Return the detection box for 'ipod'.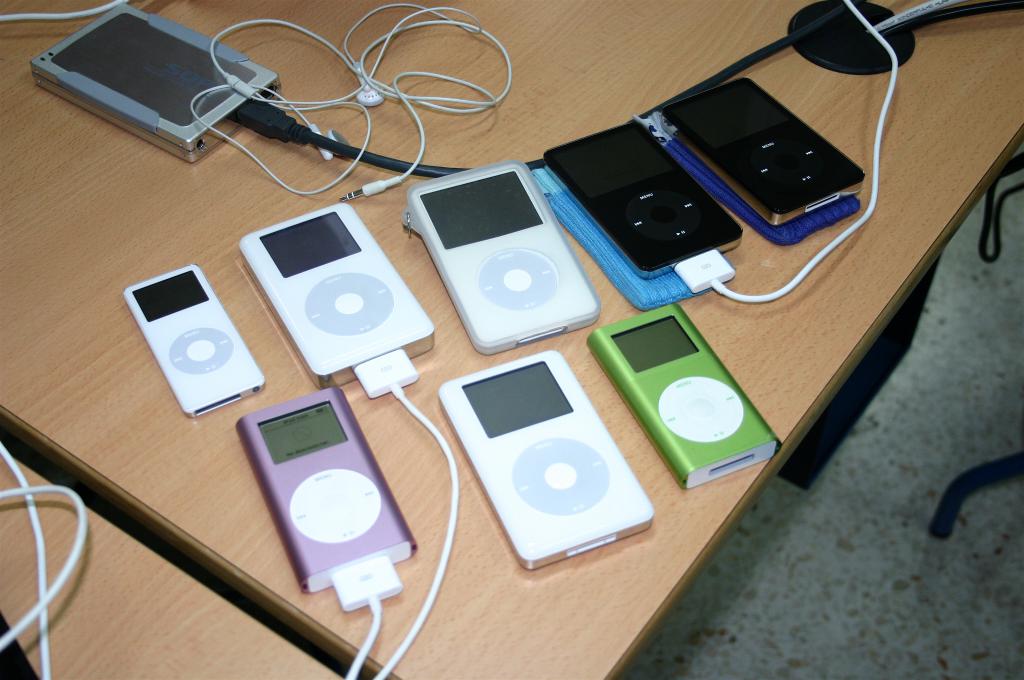
box=[238, 200, 437, 388].
